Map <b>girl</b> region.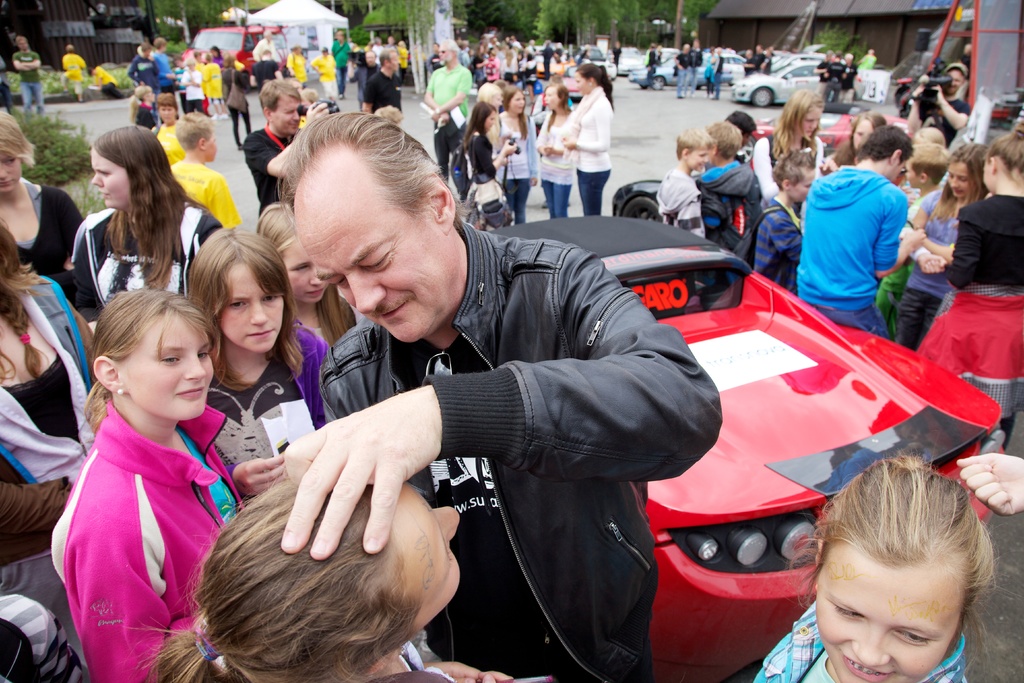
Mapped to x1=255, y1=202, x2=353, y2=352.
